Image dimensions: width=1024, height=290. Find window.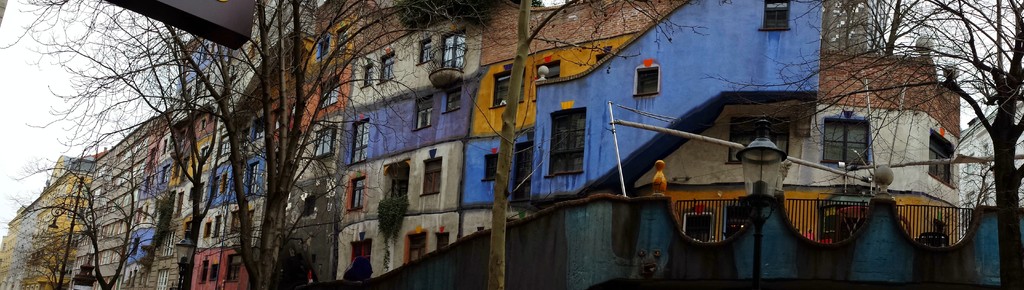
bbox=[410, 234, 424, 264].
